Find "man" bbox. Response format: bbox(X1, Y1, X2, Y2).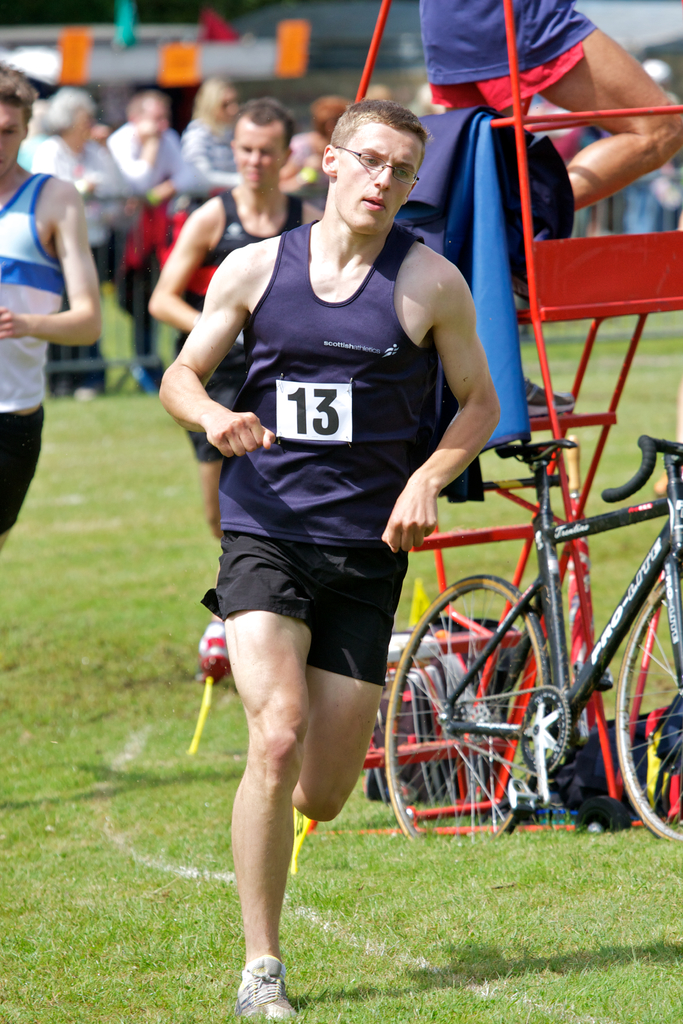
bbox(141, 105, 322, 662).
